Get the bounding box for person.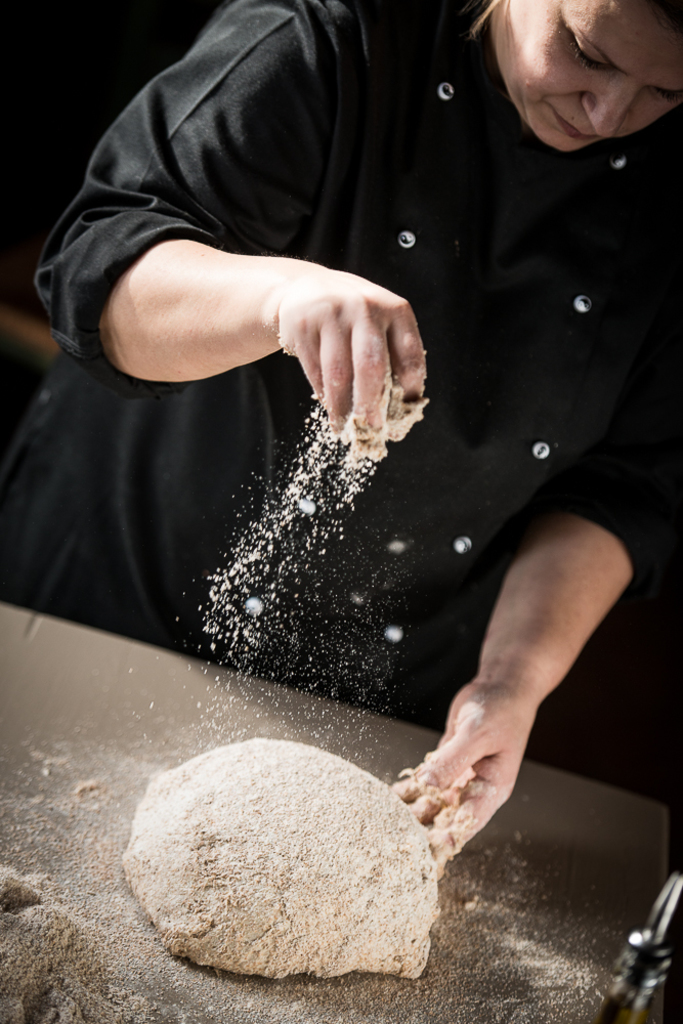
<bbox>20, 30, 624, 976</bbox>.
